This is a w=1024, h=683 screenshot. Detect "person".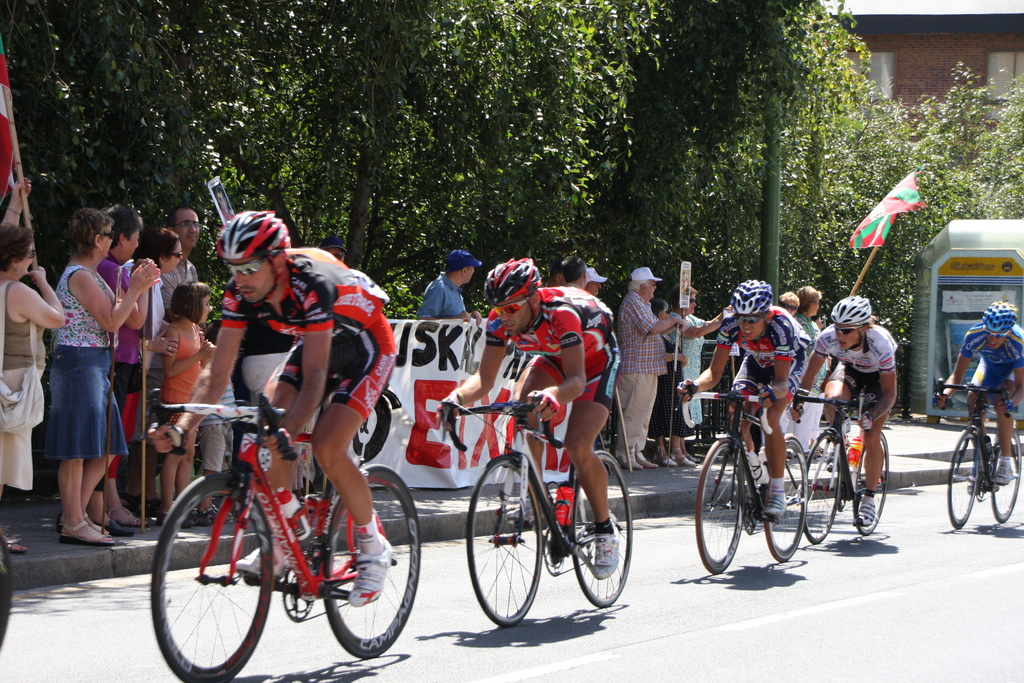
436 258 621 579.
